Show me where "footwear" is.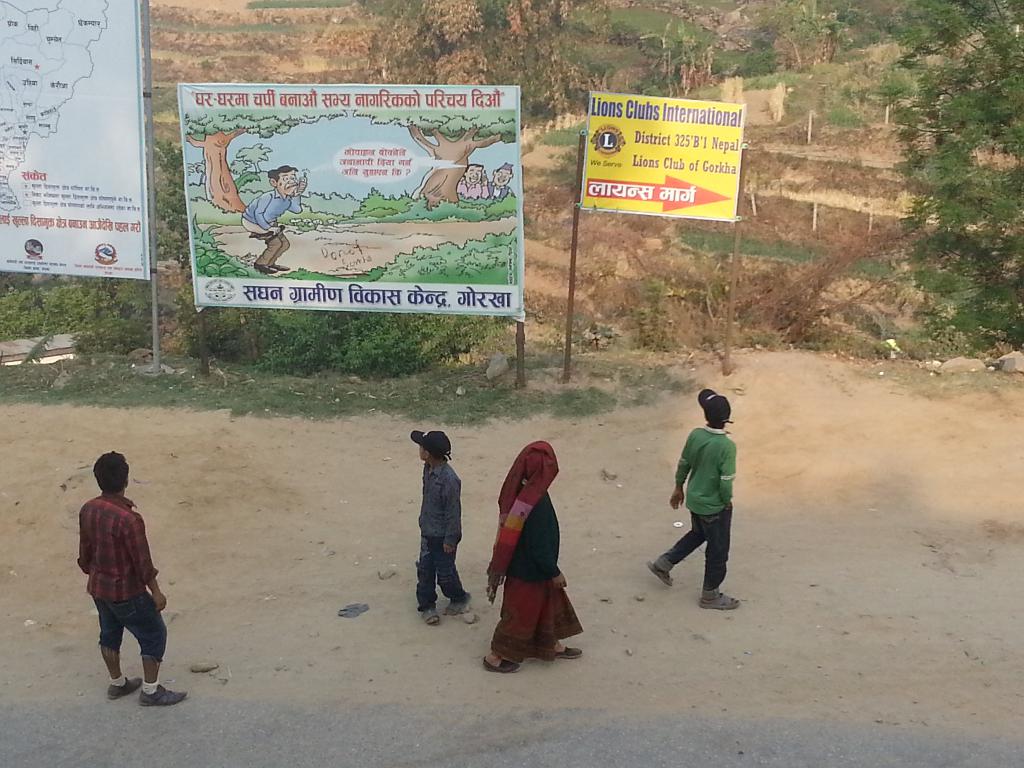
"footwear" is at x1=646, y1=552, x2=672, y2=585.
